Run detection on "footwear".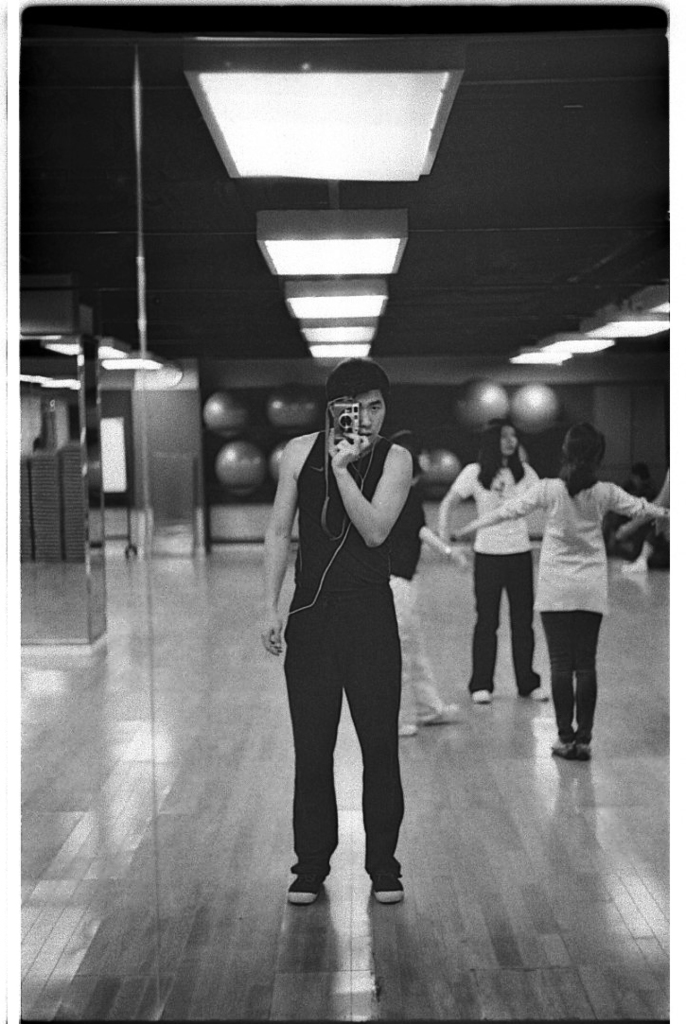
Result: box=[396, 713, 420, 741].
